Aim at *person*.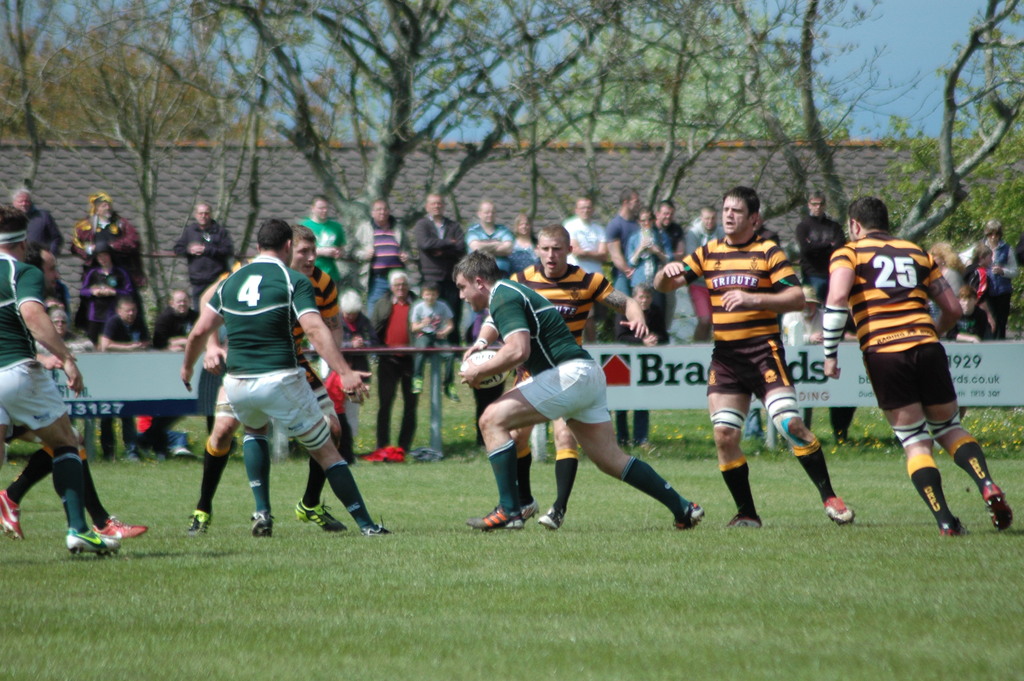
Aimed at Rect(177, 200, 239, 313).
